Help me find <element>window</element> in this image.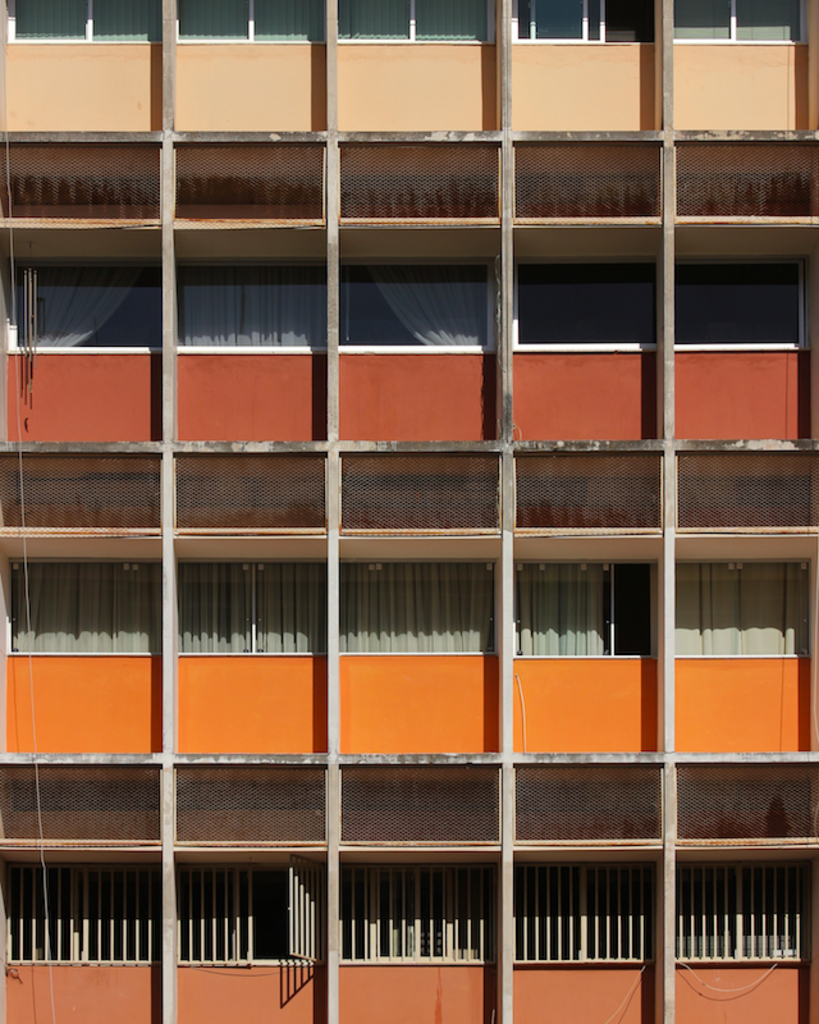
Found it: 178, 558, 322, 658.
